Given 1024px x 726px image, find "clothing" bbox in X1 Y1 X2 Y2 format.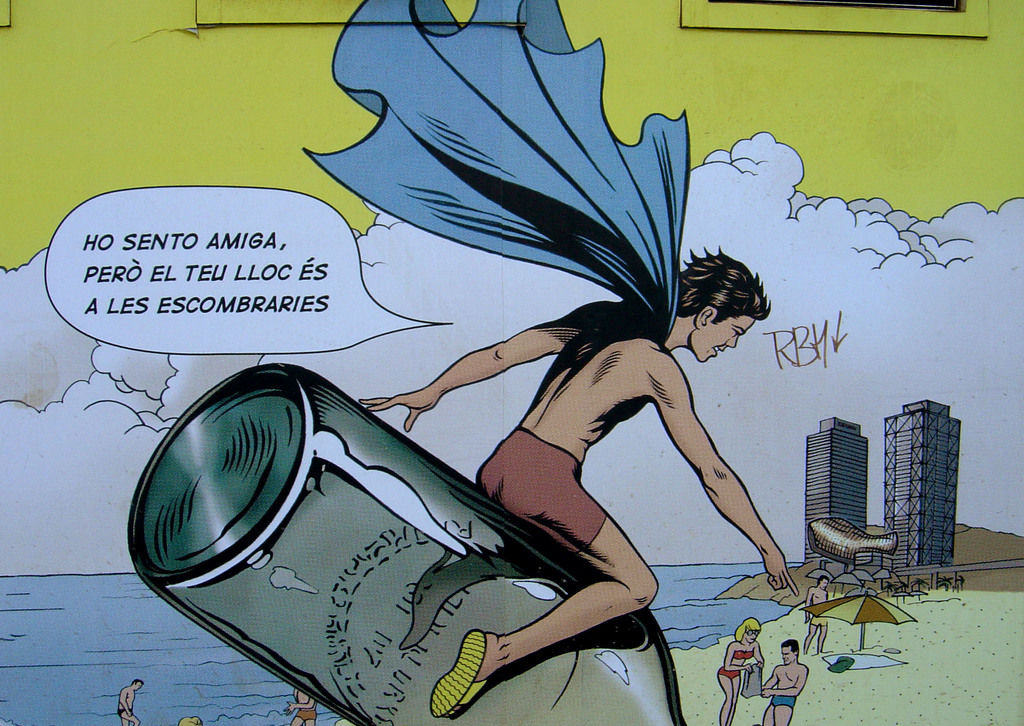
769 691 796 708.
